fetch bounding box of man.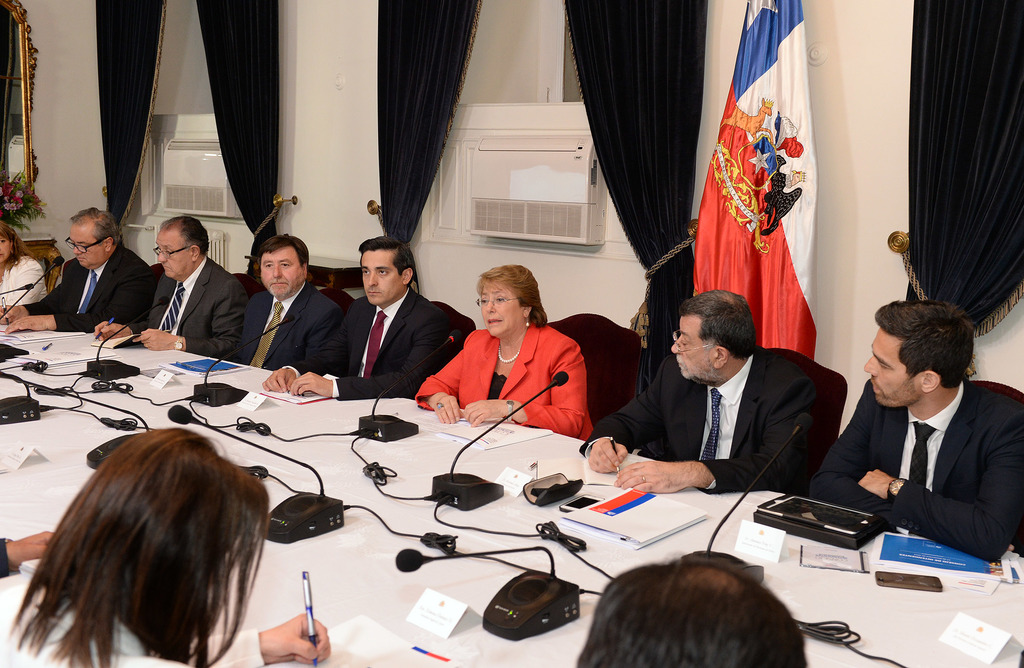
Bbox: bbox(90, 215, 246, 355).
